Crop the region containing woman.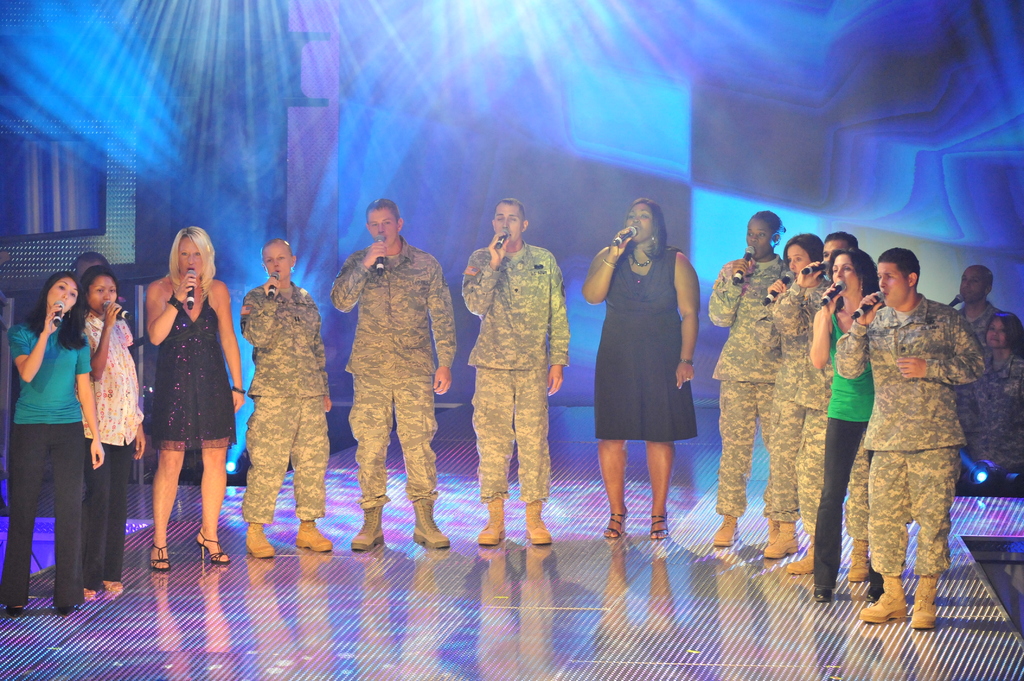
Crop region: box=[808, 245, 887, 605].
